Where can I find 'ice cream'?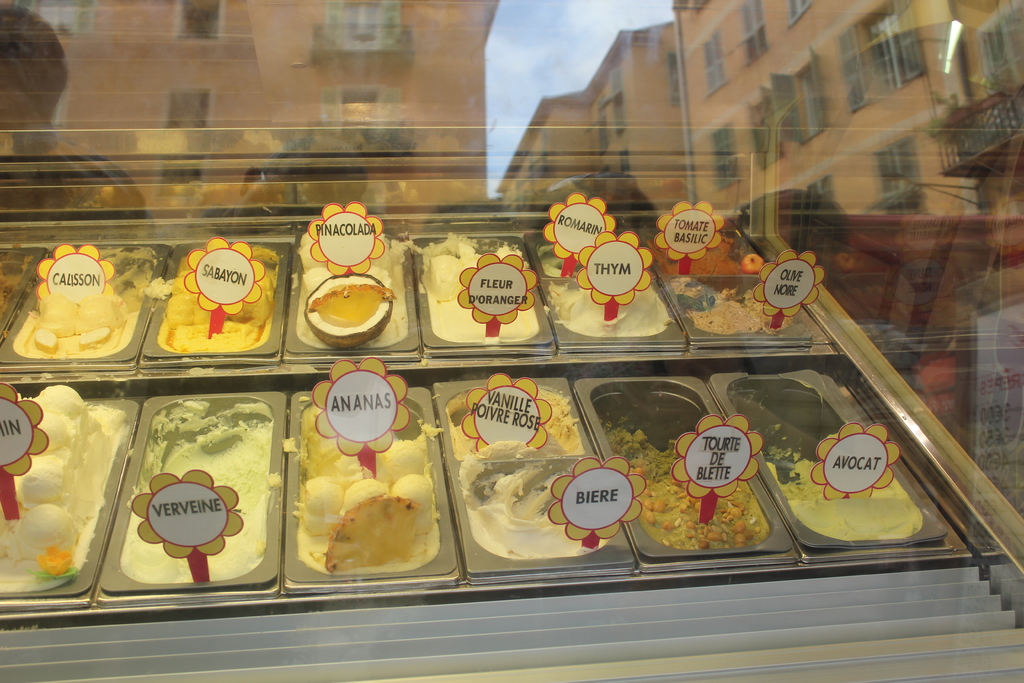
You can find it at rect(416, 241, 534, 343).
